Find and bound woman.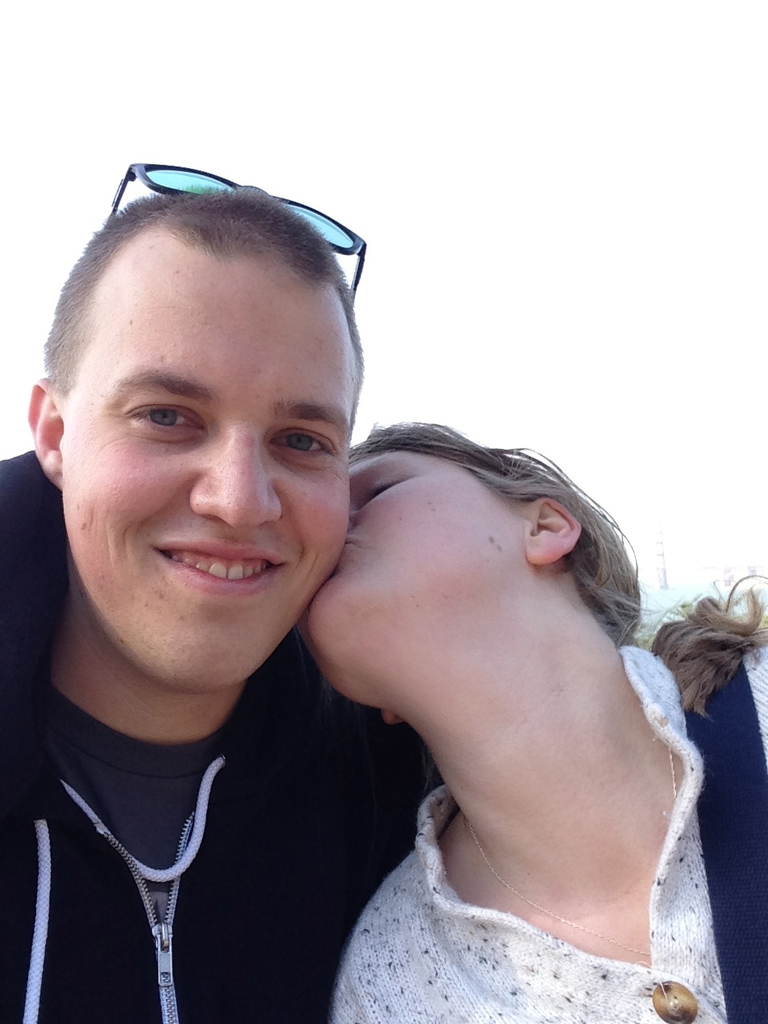
Bound: bbox=(259, 291, 751, 1023).
